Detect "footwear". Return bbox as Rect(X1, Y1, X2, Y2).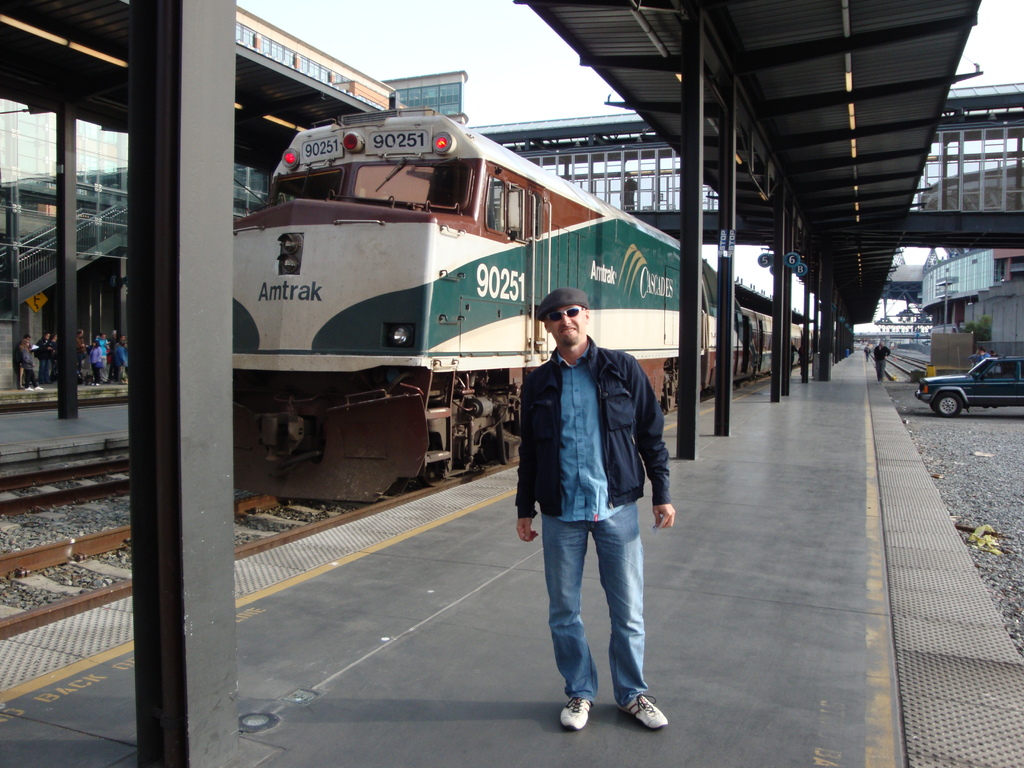
Rect(24, 383, 36, 392).
